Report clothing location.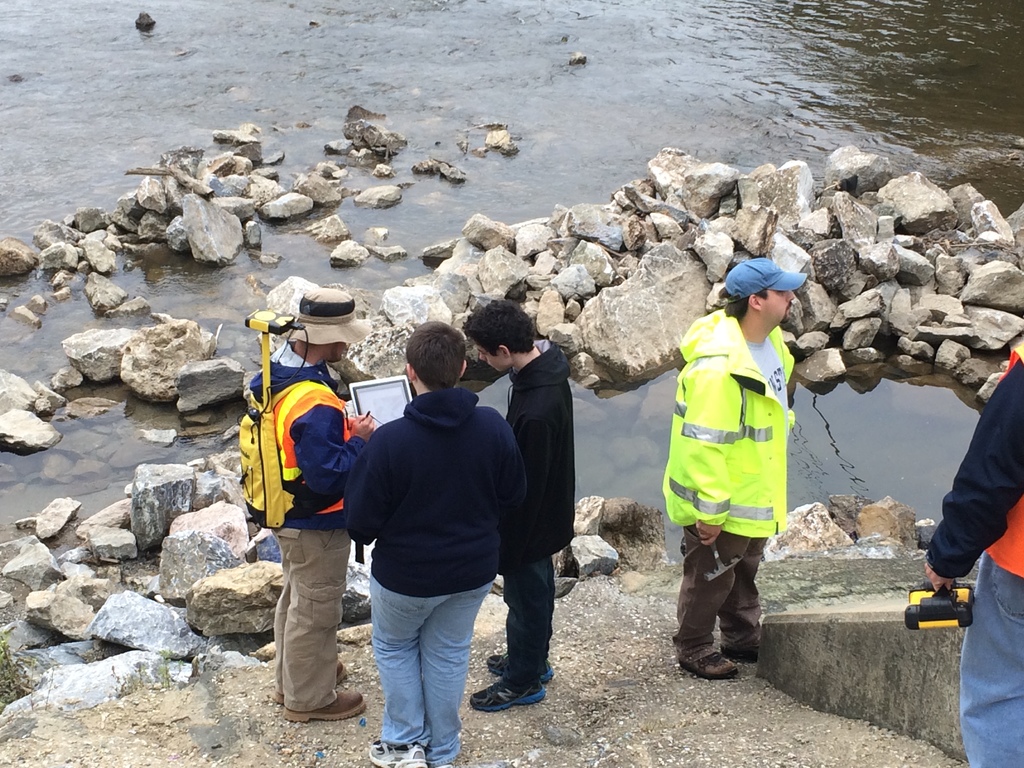
Report: x1=663 y1=303 x2=799 y2=600.
